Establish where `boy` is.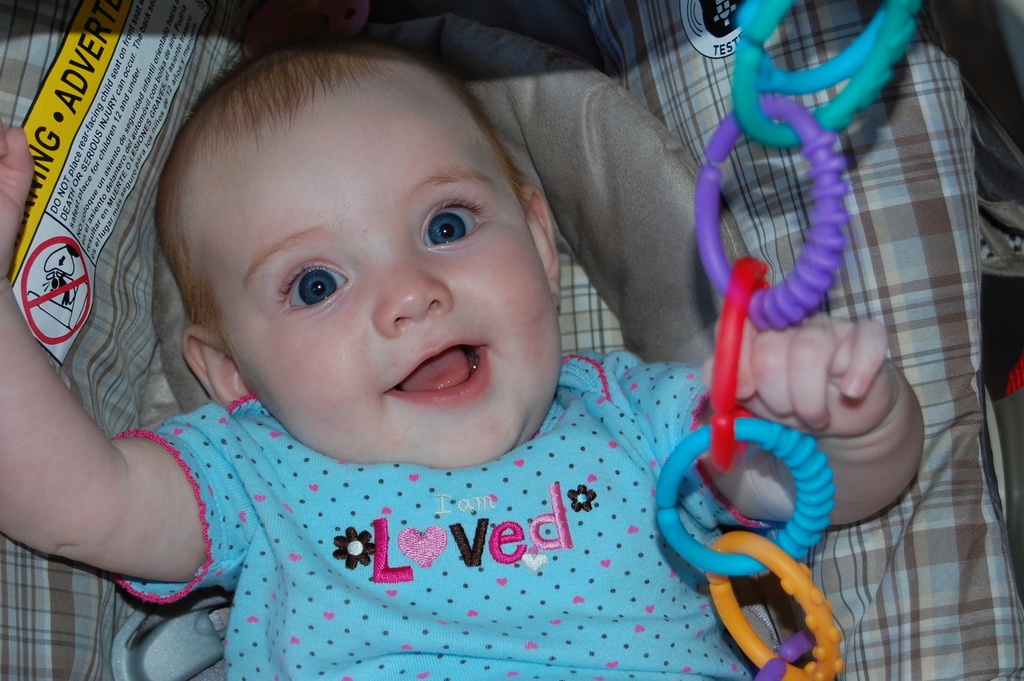
Established at {"left": 84, "top": 37, "right": 838, "bottom": 680}.
